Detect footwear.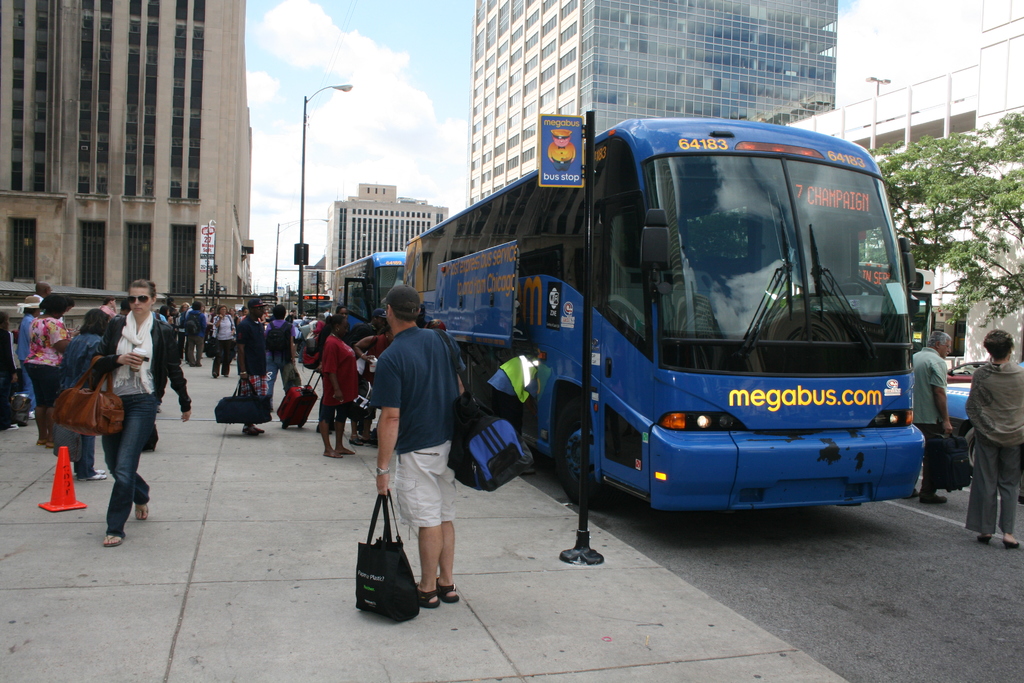
Detected at bbox(76, 472, 102, 482).
